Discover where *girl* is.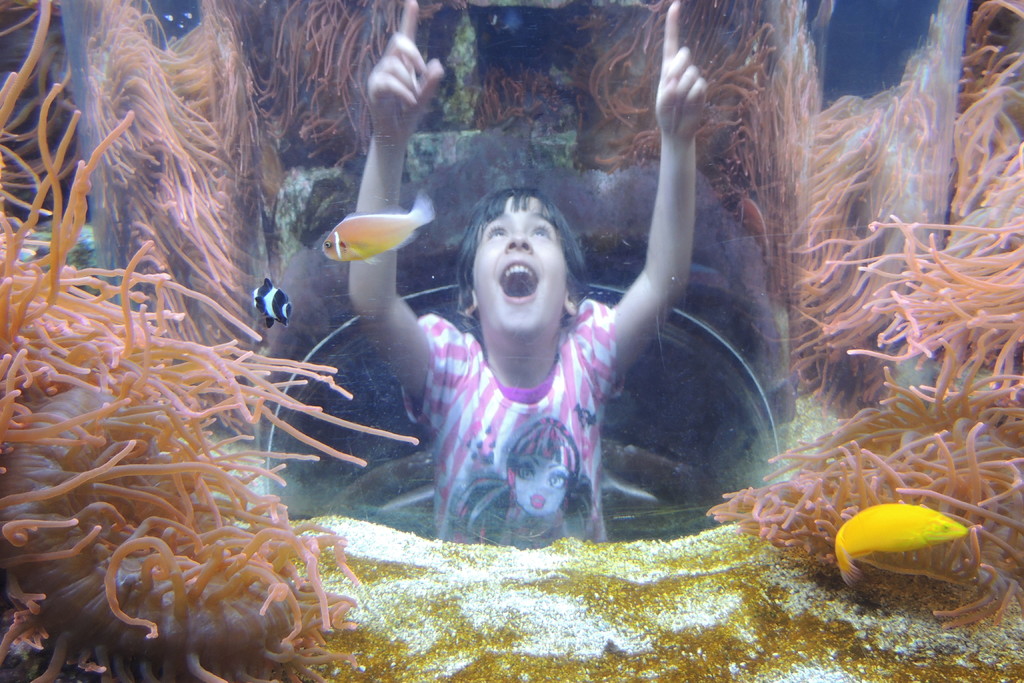
Discovered at (346, 1, 707, 546).
